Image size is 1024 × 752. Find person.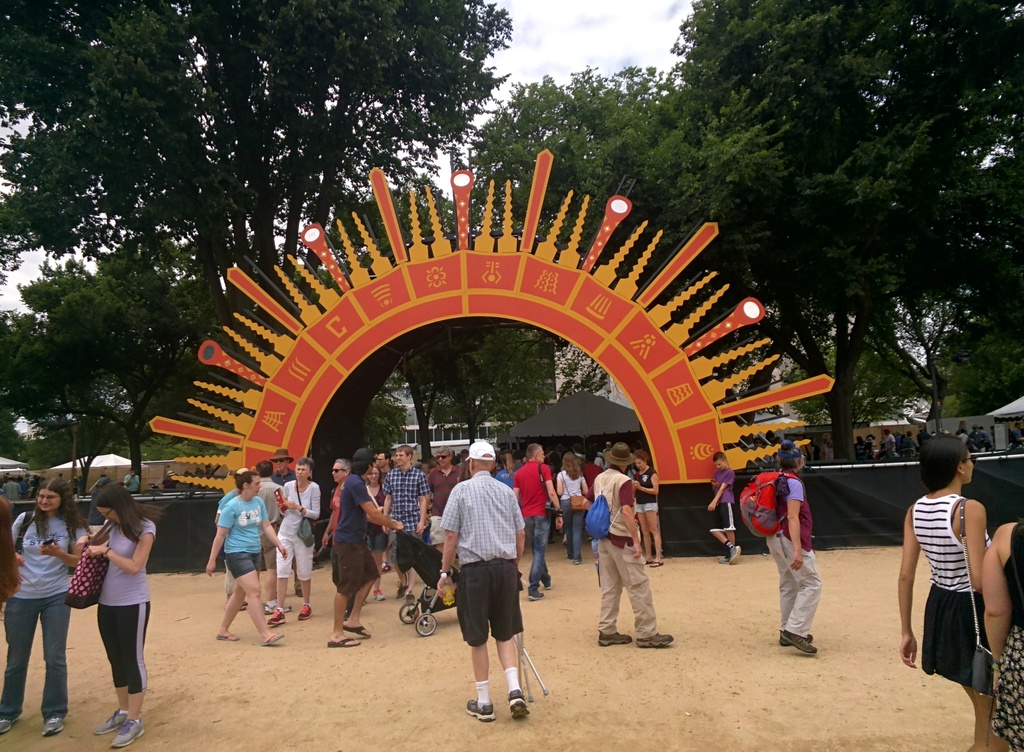
[left=559, top=450, right=590, bottom=568].
